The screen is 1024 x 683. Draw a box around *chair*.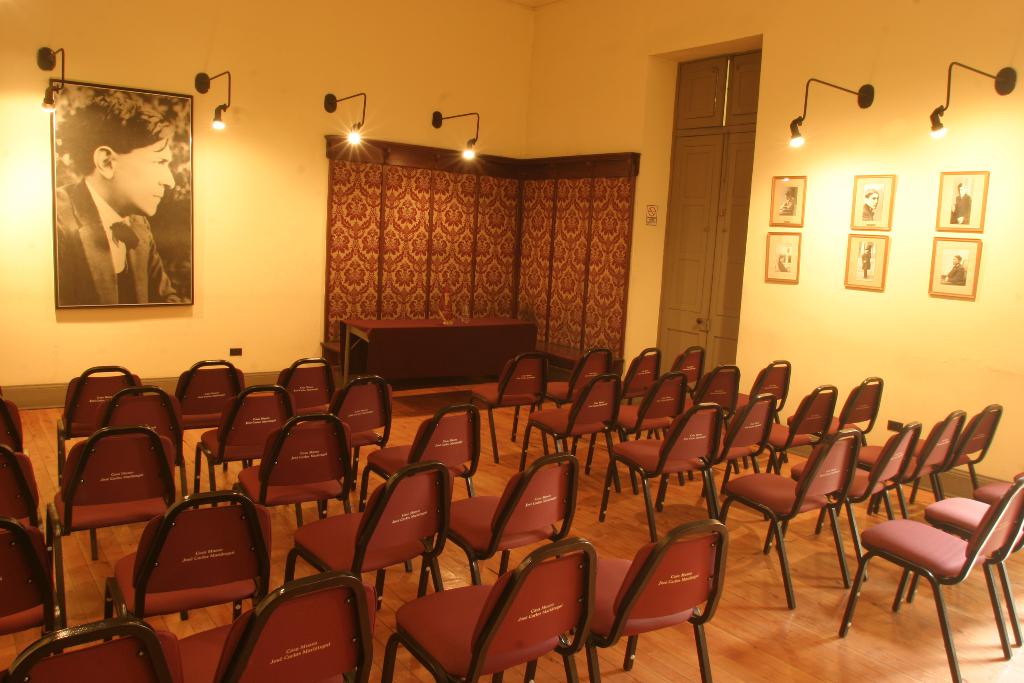
{"x1": 189, "y1": 384, "x2": 292, "y2": 499}.
